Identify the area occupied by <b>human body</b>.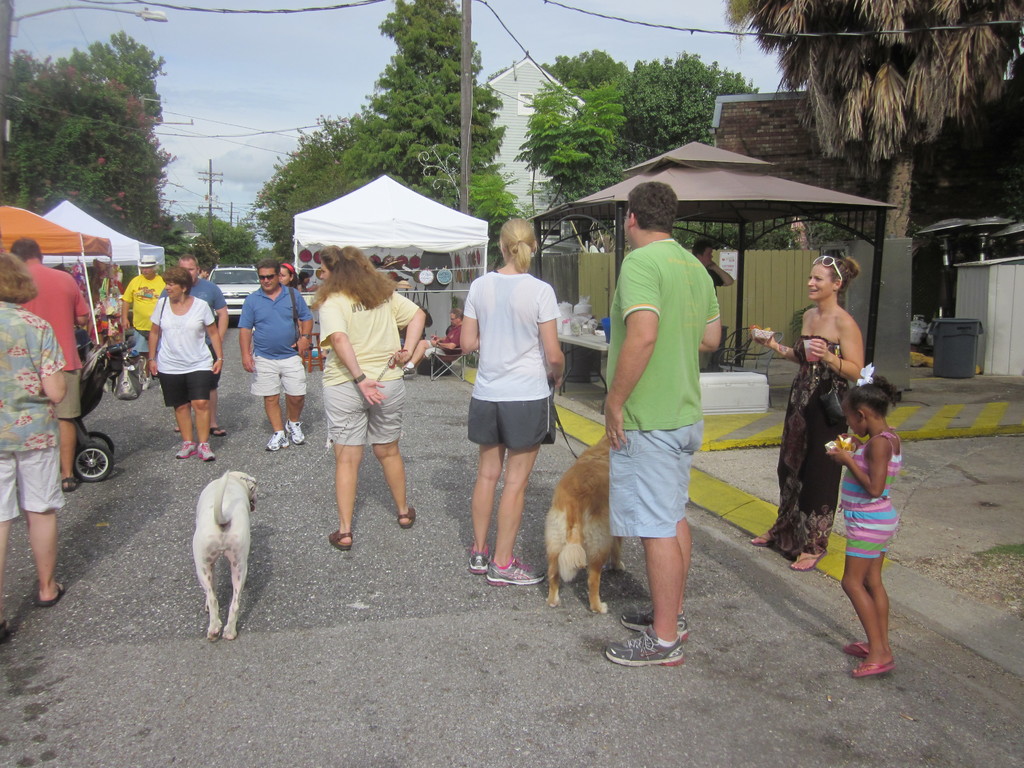
Area: box(759, 256, 863, 568).
